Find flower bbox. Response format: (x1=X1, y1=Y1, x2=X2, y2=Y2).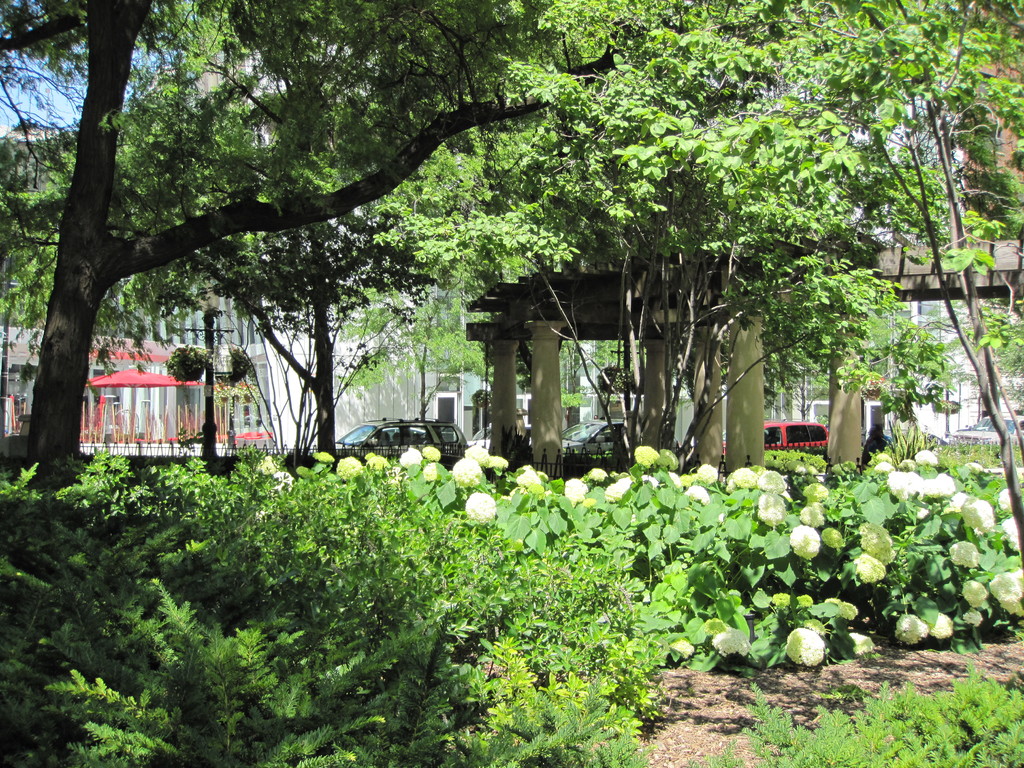
(x1=639, y1=447, x2=660, y2=464).
